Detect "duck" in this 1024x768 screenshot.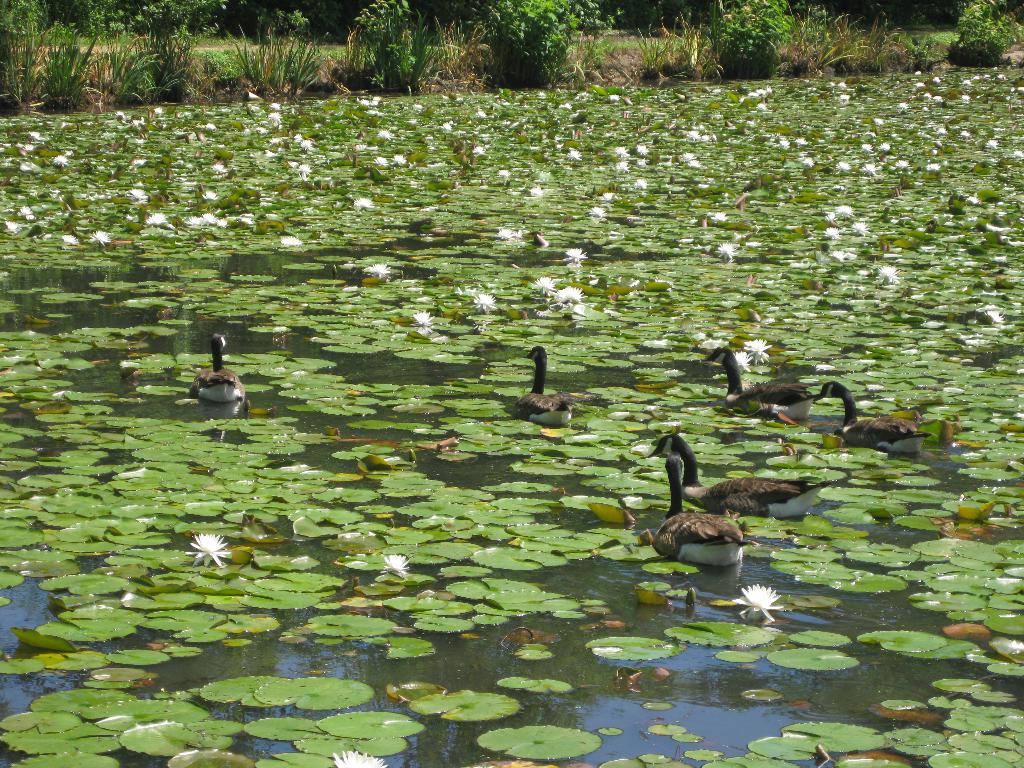
Detection: {"x1": 184, "y1": 331, "x2": 248, "y2": 413}.
